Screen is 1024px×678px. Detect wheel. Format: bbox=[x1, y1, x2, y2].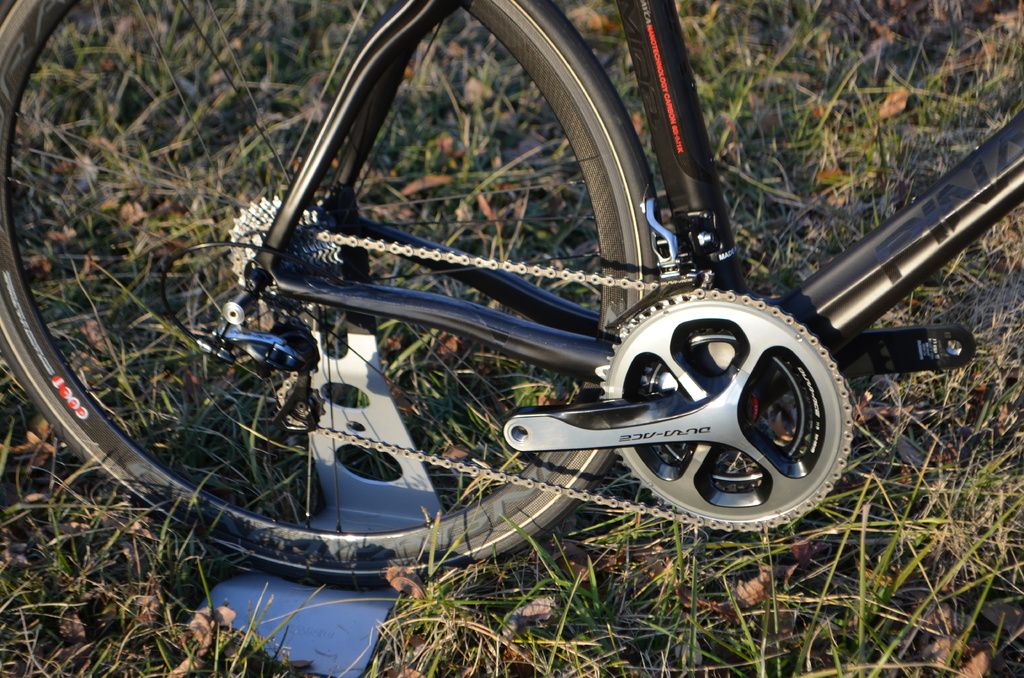
bbox=[514, 315, 868, 529].
